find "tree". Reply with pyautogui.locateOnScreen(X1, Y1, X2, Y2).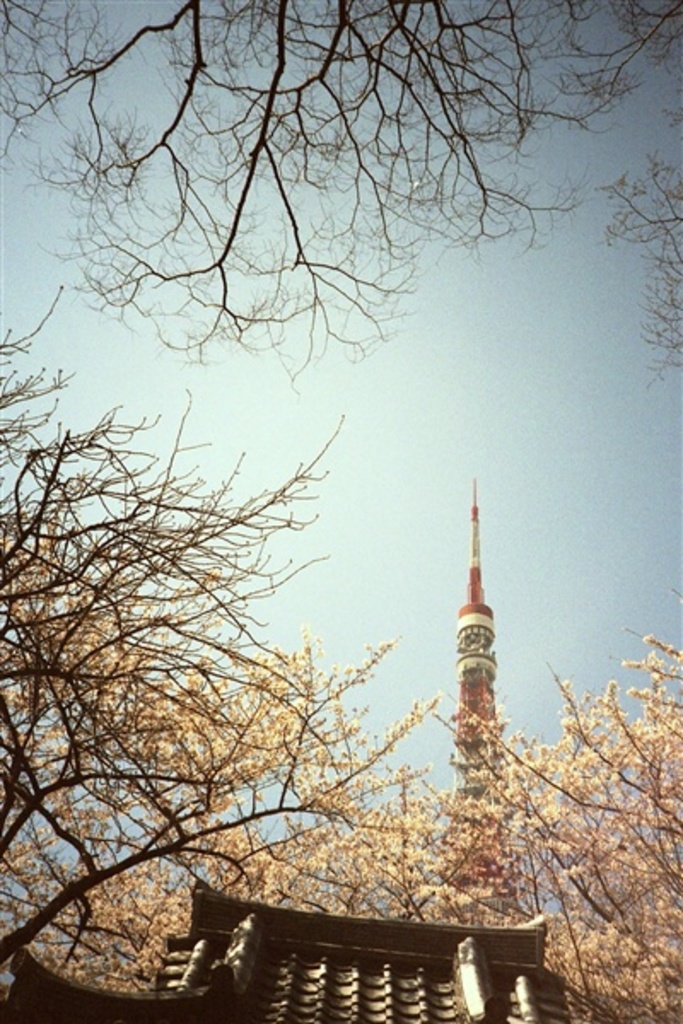
pyautogui.locateOnScreen(0, 278, 381, 1022).
